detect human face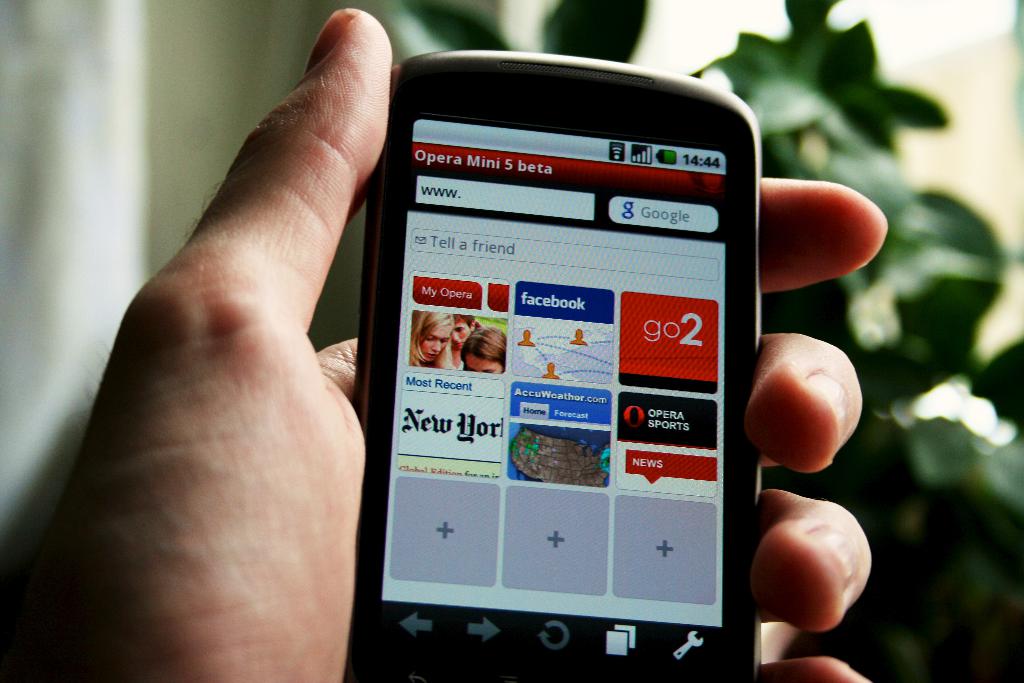
[left=454, top=320, right=472, bottom=347]
